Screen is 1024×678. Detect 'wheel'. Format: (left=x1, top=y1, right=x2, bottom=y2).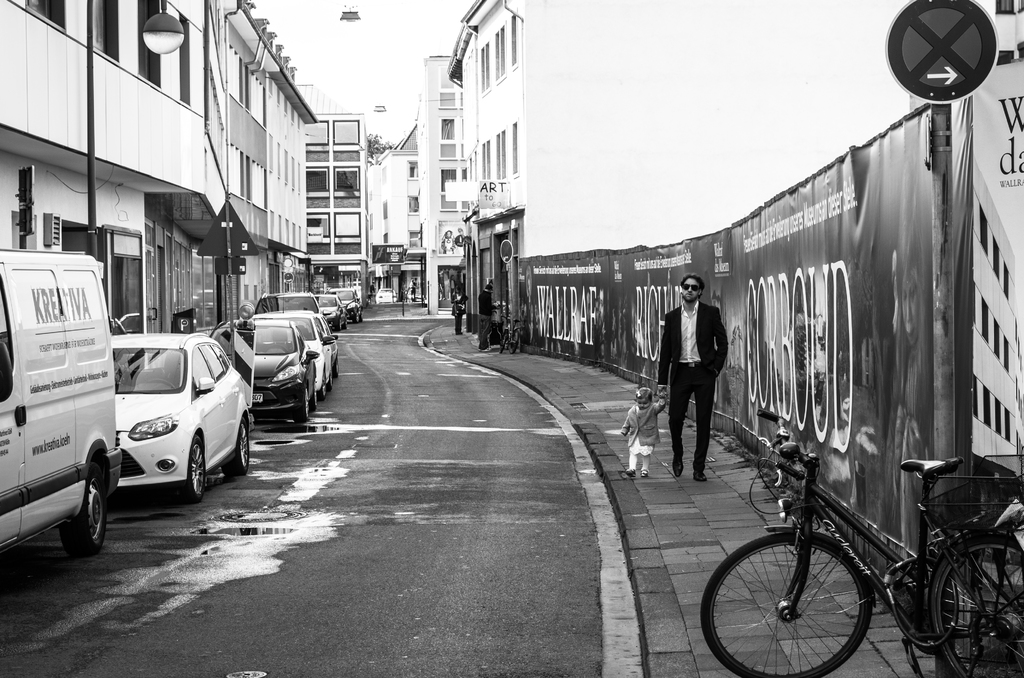
(left=314, top=390, right=319, bottom=405).
